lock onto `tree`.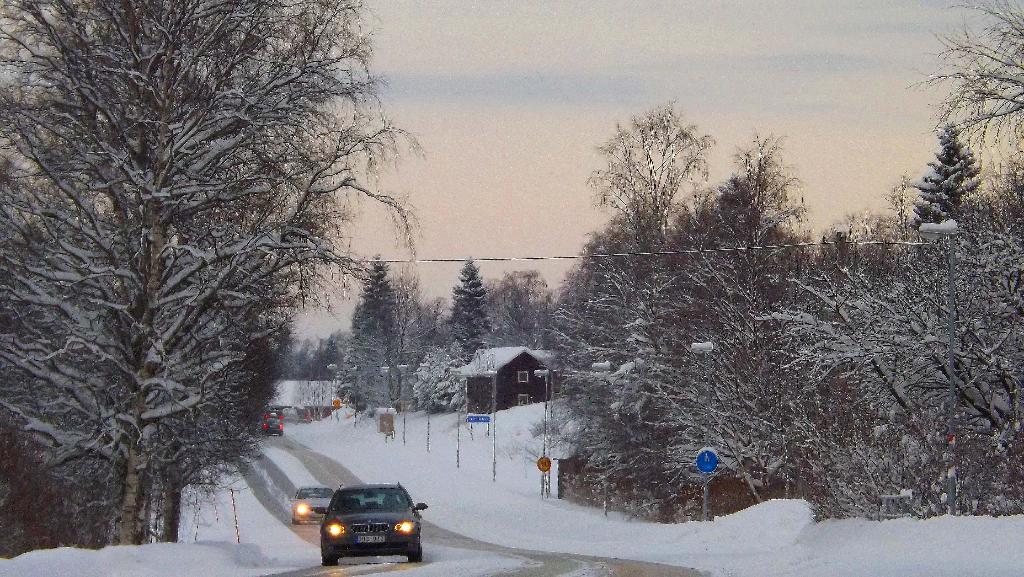
Locked: (x1=444, y1=255, x2=486, y2=381).
